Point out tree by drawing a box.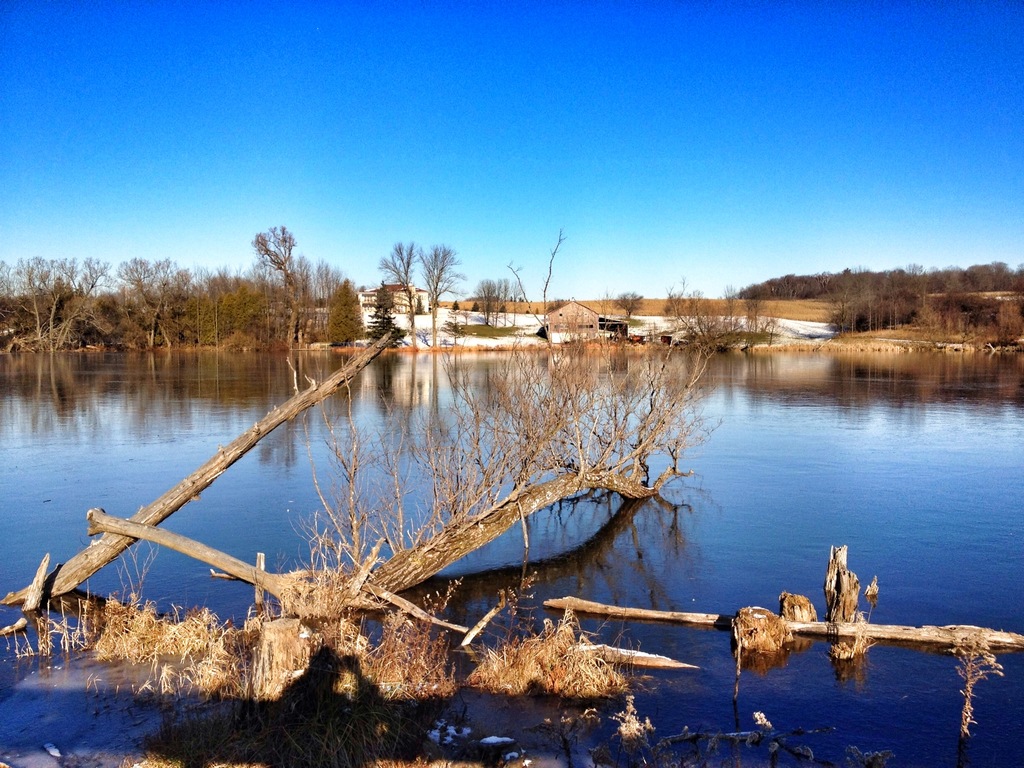
pyautogui.locateOnScreen(115, 253, 179, 349).
